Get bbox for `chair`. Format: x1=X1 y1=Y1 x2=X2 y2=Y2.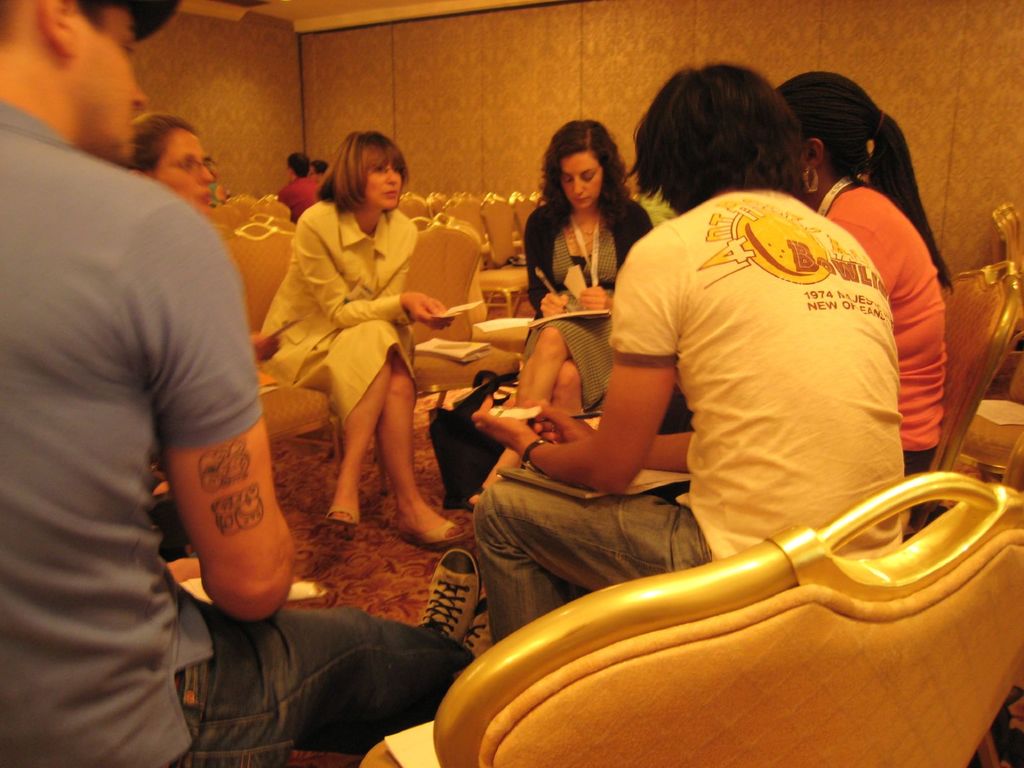
x1=385 y1=214 x2=522 y2=488.
